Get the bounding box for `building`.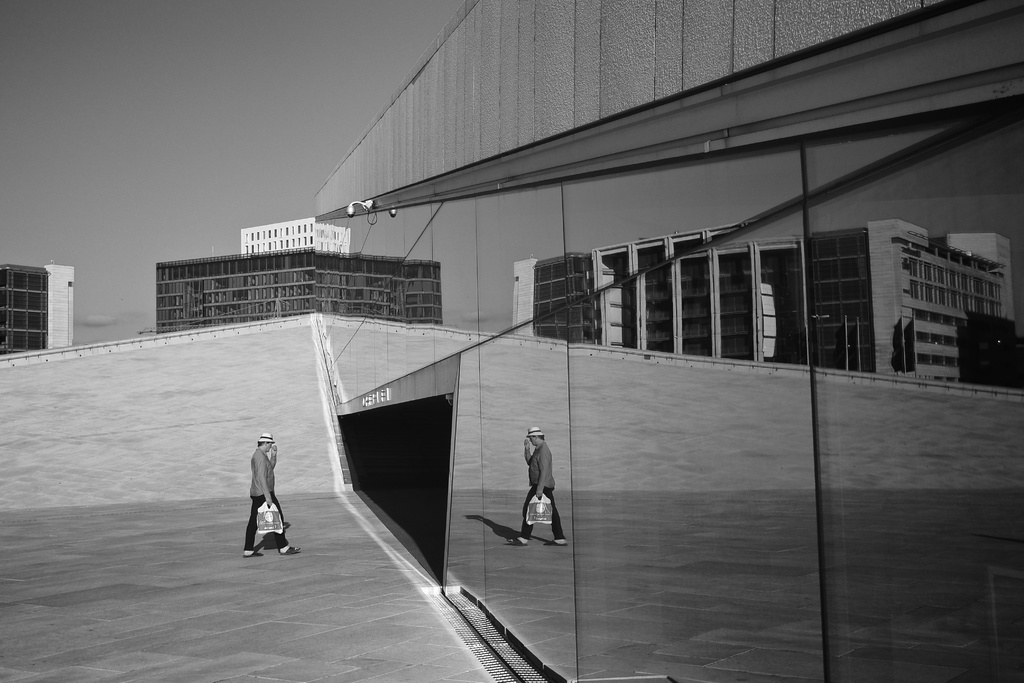
x1=0, y1=262, x2=79, y2=357.
